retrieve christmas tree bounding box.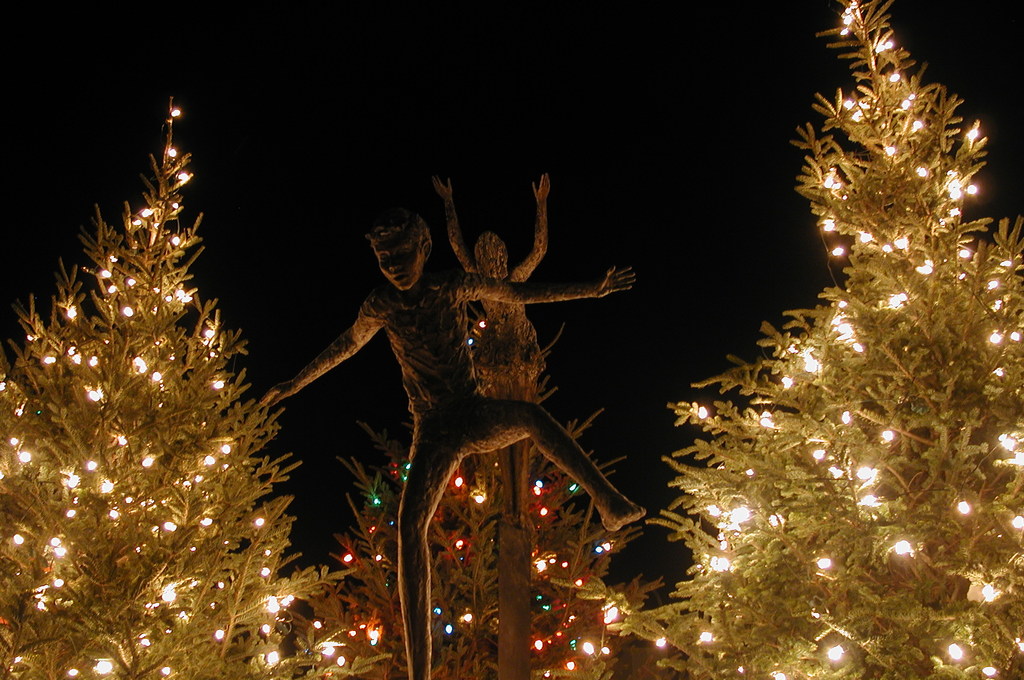
Bounding box: bbox(331, 306, 662, 679).
